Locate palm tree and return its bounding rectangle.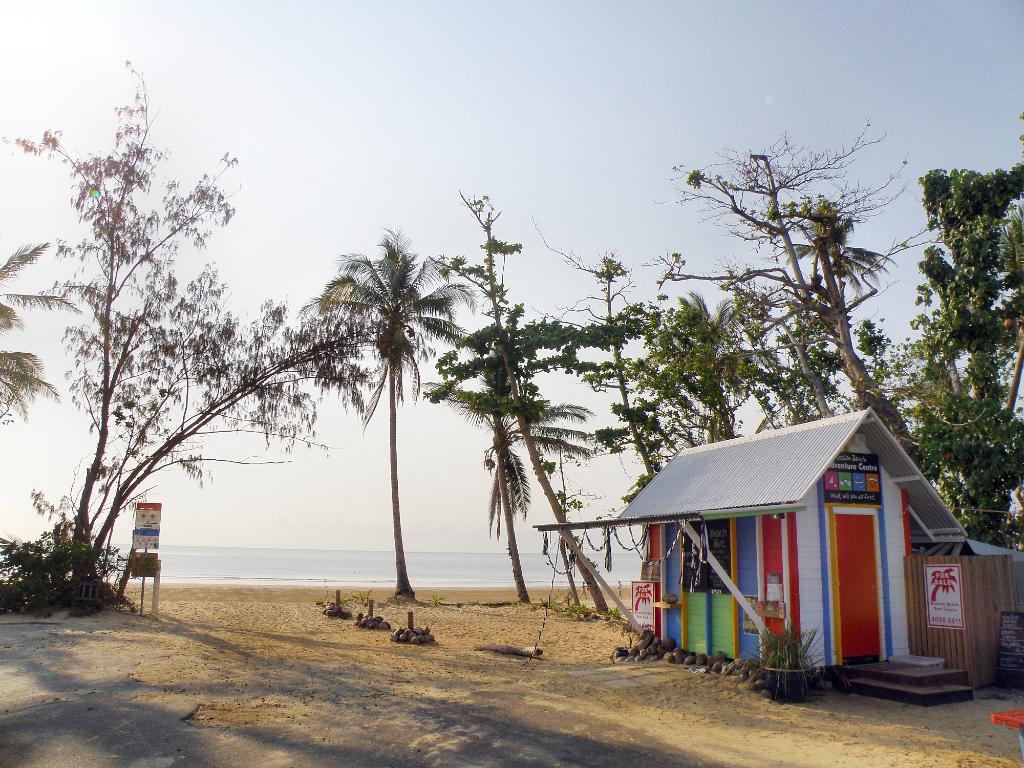
x1=471, y1=394, x2=560, y2=584.
